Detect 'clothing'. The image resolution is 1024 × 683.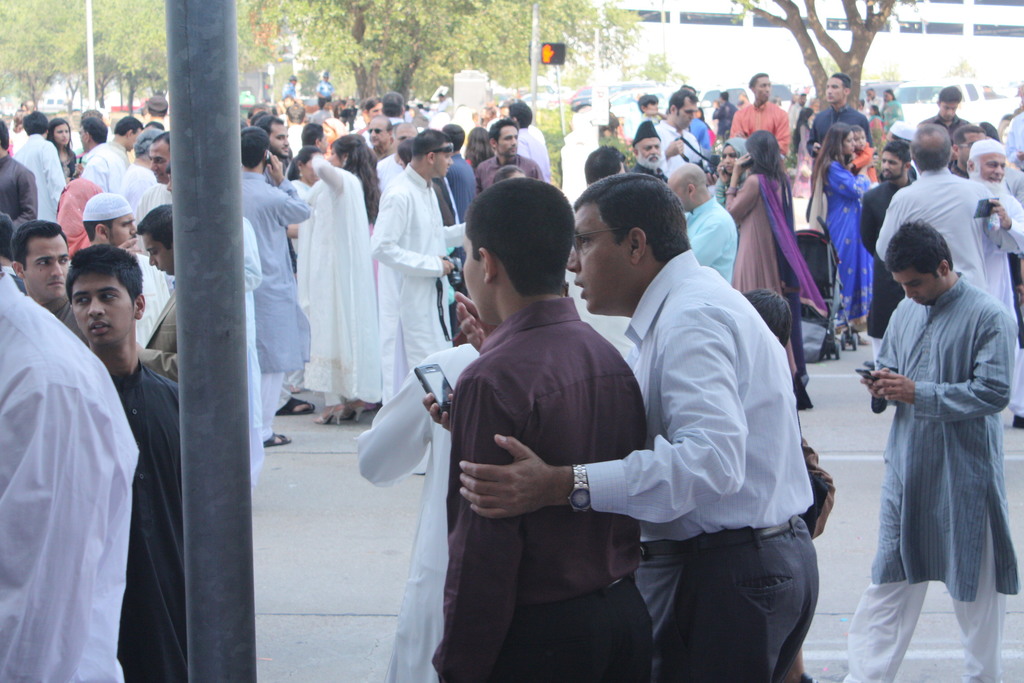
x1=870, y1=112, x2=885, y2=142.
